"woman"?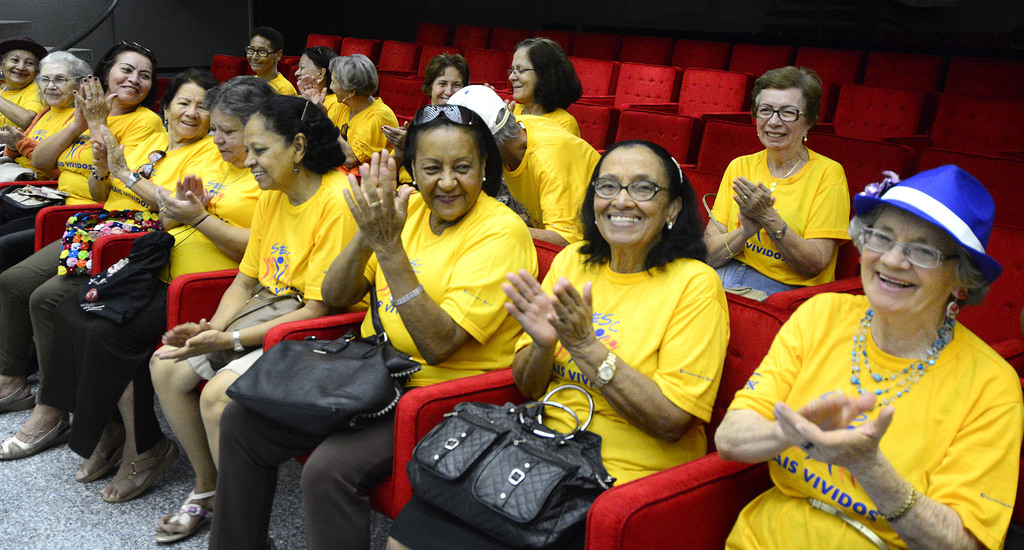
Rect(0, 44, 95, 401)
